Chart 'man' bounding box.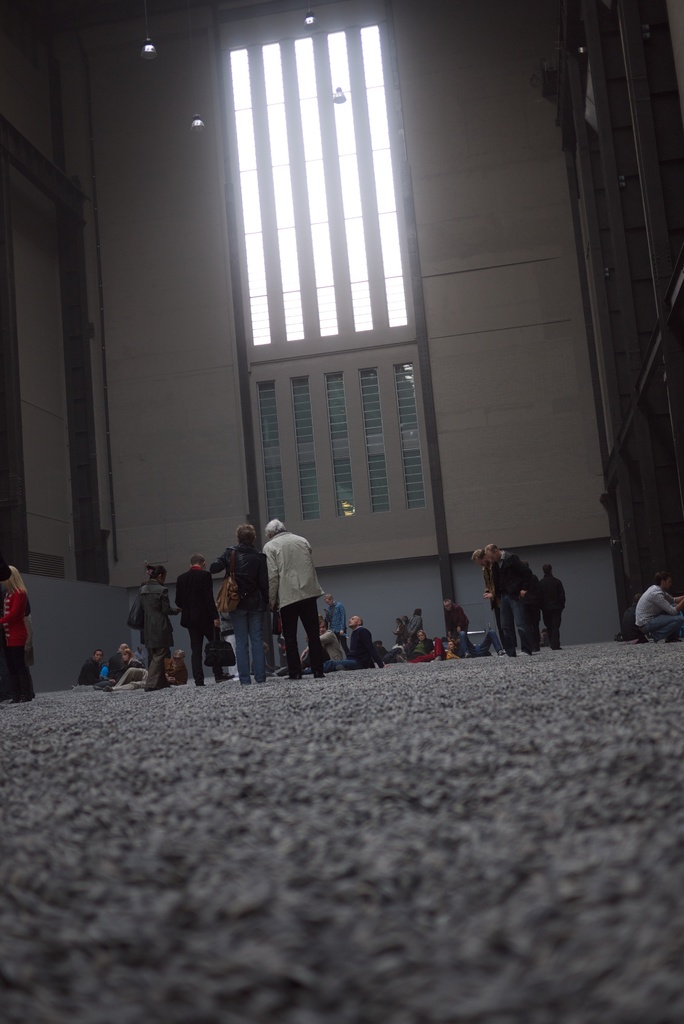
Charted: bbox=(174, 553, 234, 686).
